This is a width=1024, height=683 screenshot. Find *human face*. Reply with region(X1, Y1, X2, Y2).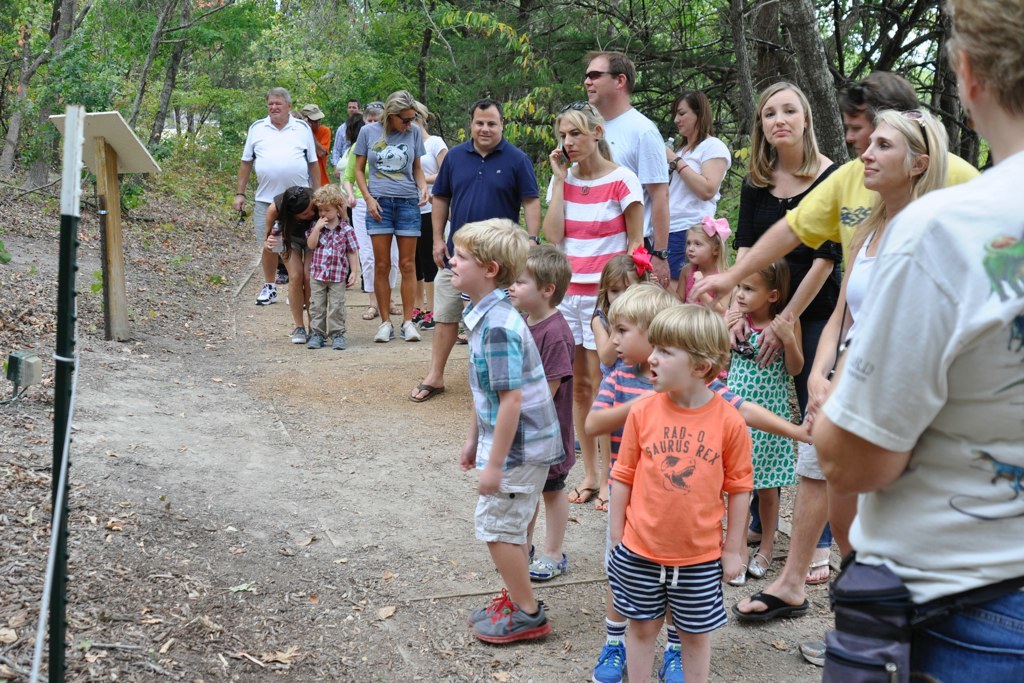
region(314, 201, 338, 221).
